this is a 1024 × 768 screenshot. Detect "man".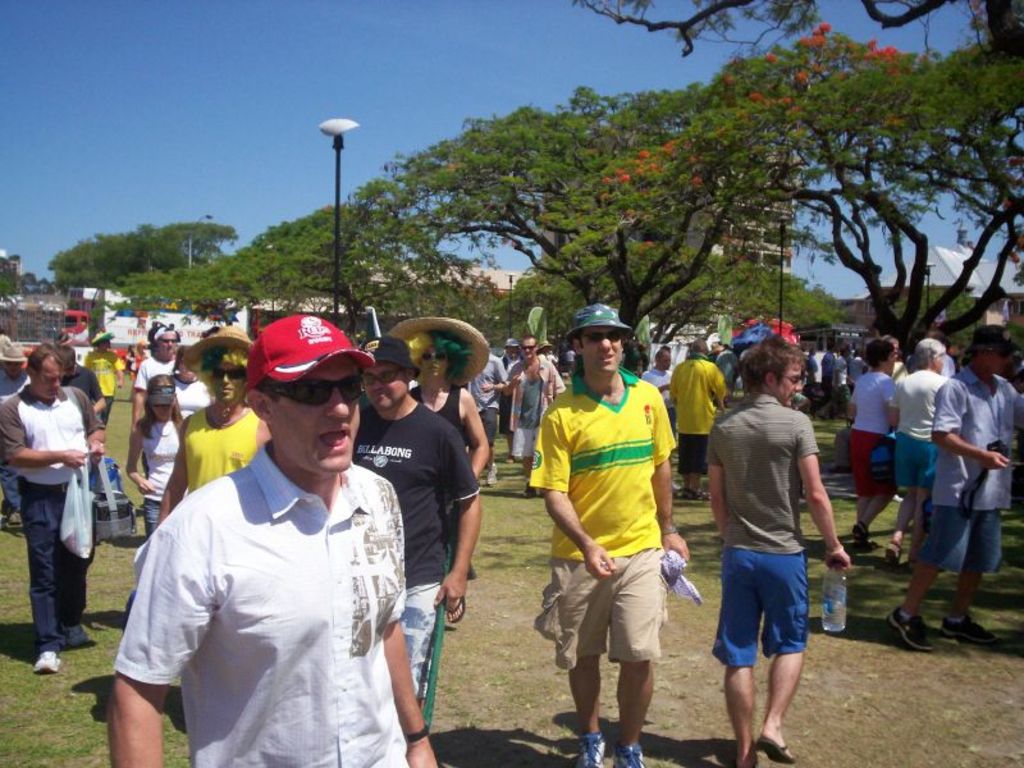
box=[157, 324, 271, 536].
